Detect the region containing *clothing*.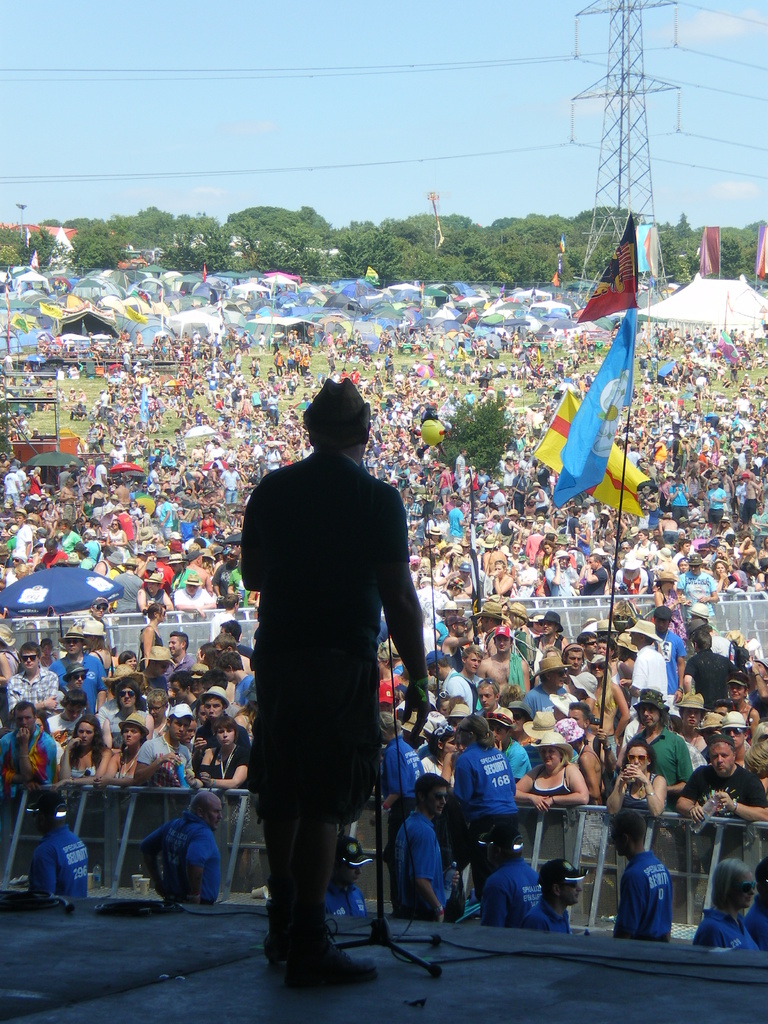
BBox(692, 904, 765, 948).
